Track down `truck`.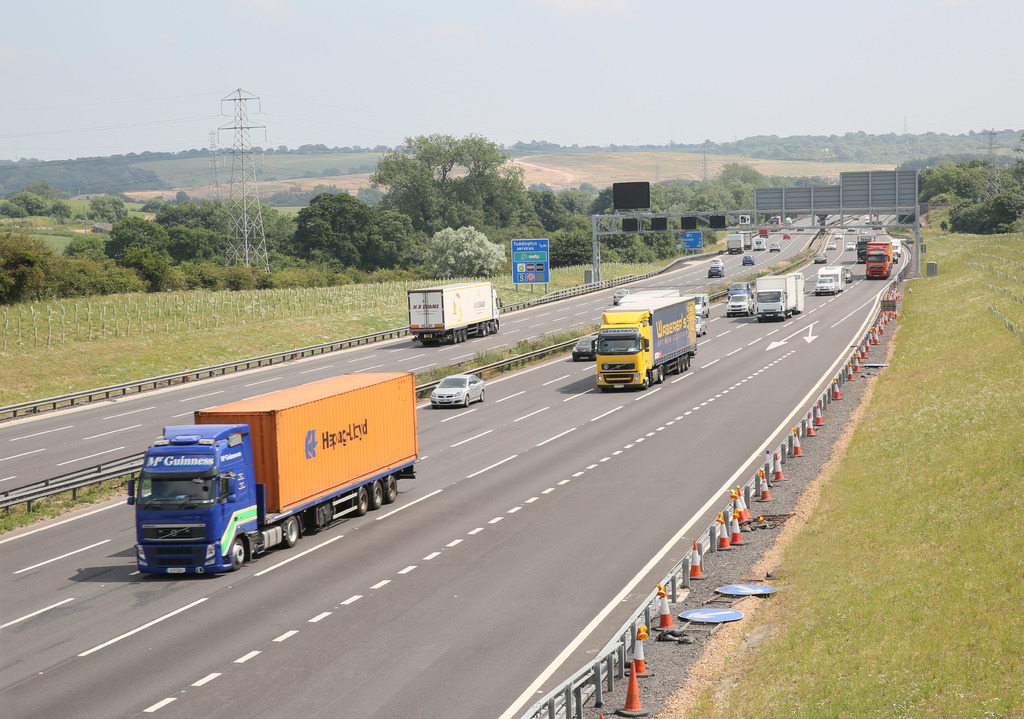
Tracked to select_region(593, 284, 700, 393).
